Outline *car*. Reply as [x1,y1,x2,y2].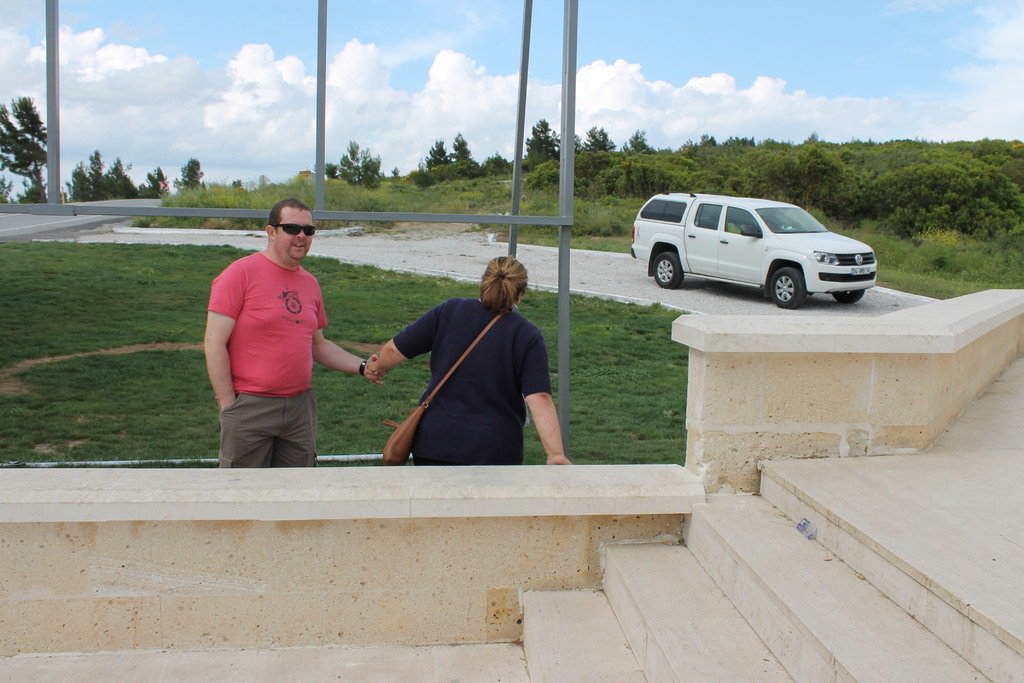
[625,181,884,309].
